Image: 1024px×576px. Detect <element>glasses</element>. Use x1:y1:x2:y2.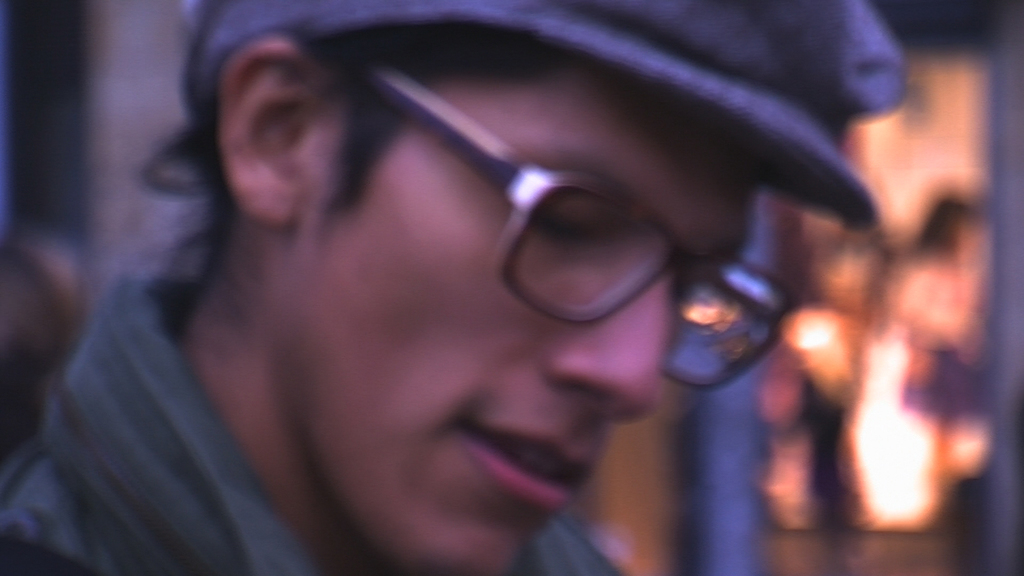
376:60:804:390.
